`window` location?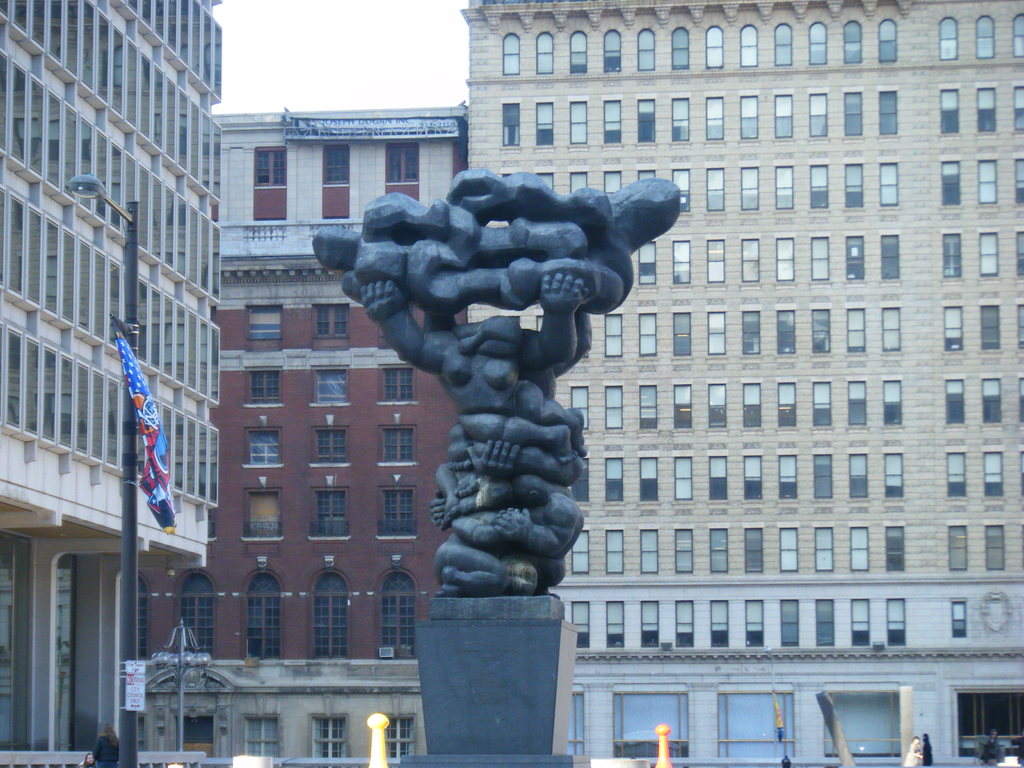
<box>842,84,861,138</box>
